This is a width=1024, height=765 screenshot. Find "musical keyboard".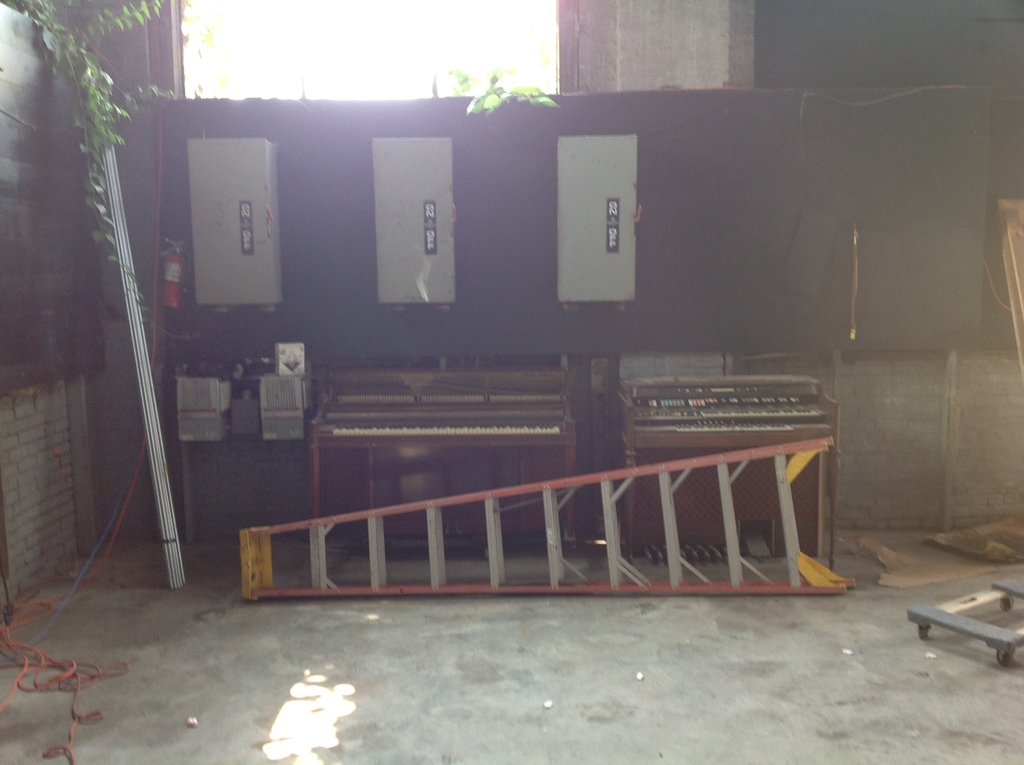
Bounding box: l=324, t=410, r=570, b=439.
